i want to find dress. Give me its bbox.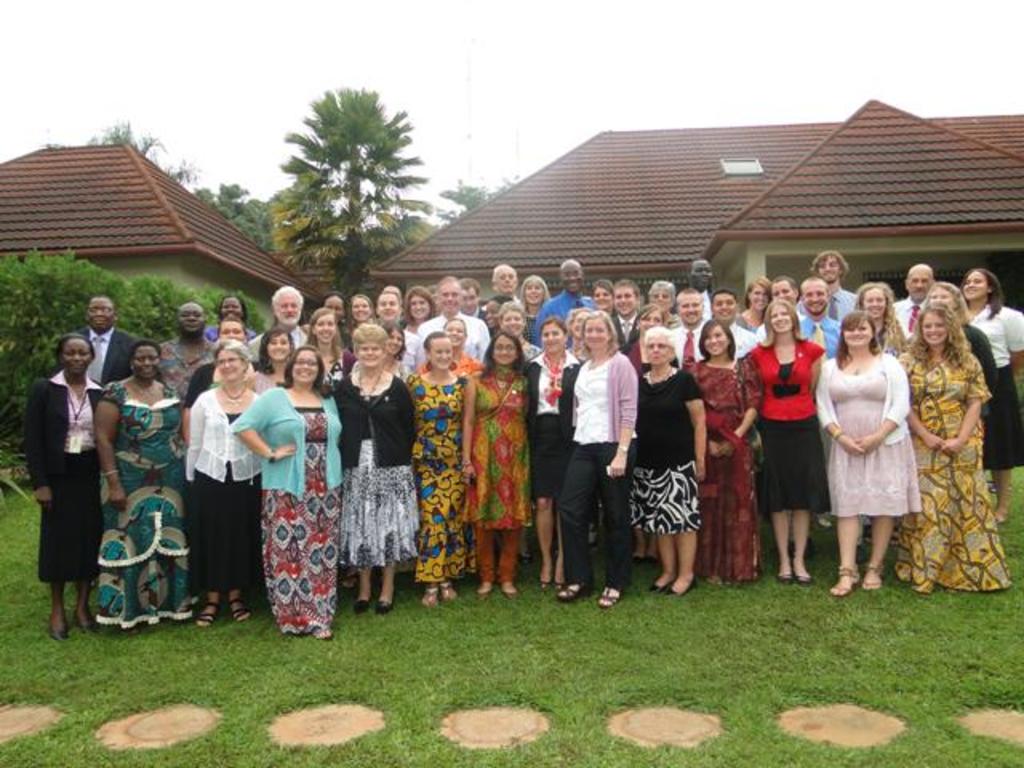
l=182, t=411, r=259, b=586.
